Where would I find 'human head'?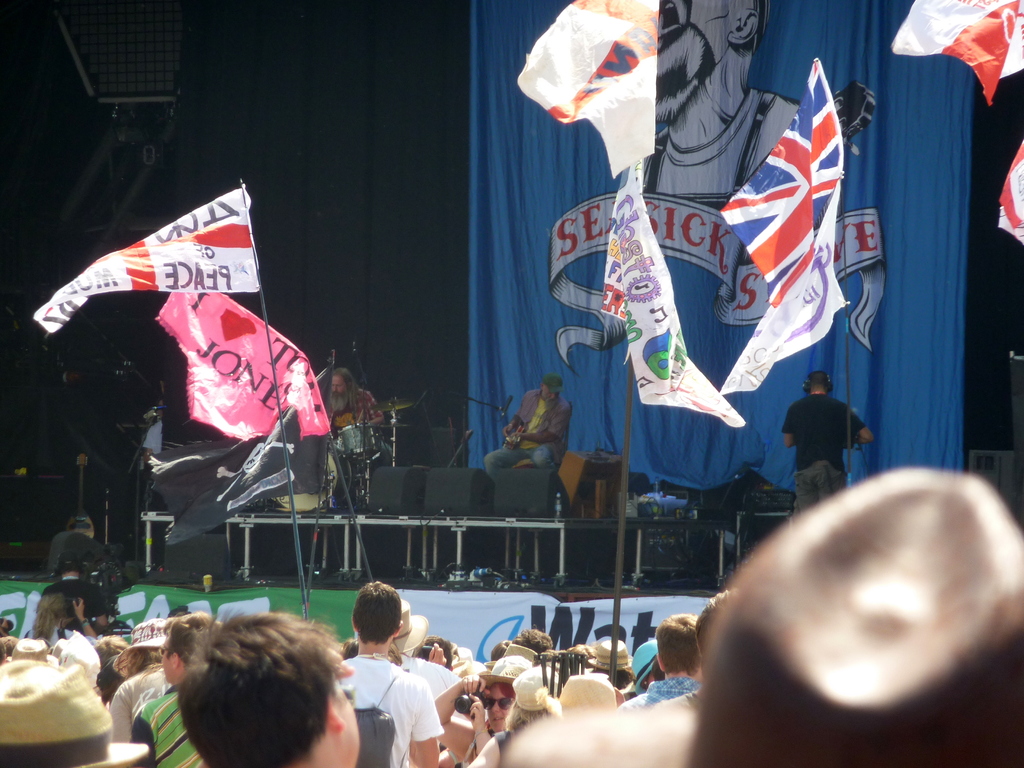
At select_region(342, 639, 358, 659).
